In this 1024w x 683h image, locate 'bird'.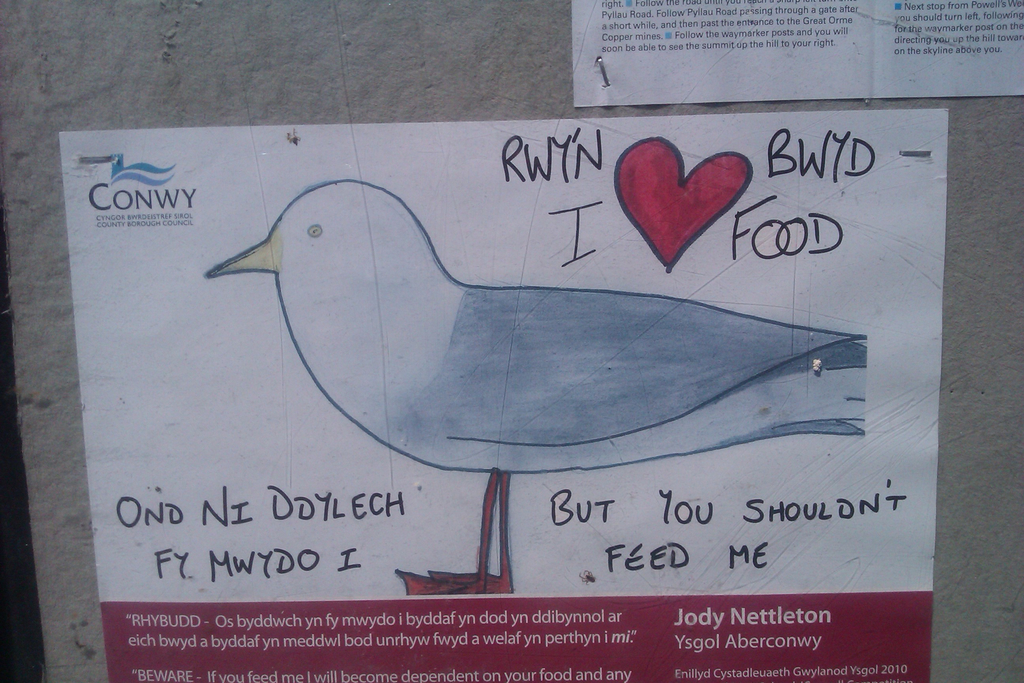
Bounding box: box(186, 131, 932, 570).
